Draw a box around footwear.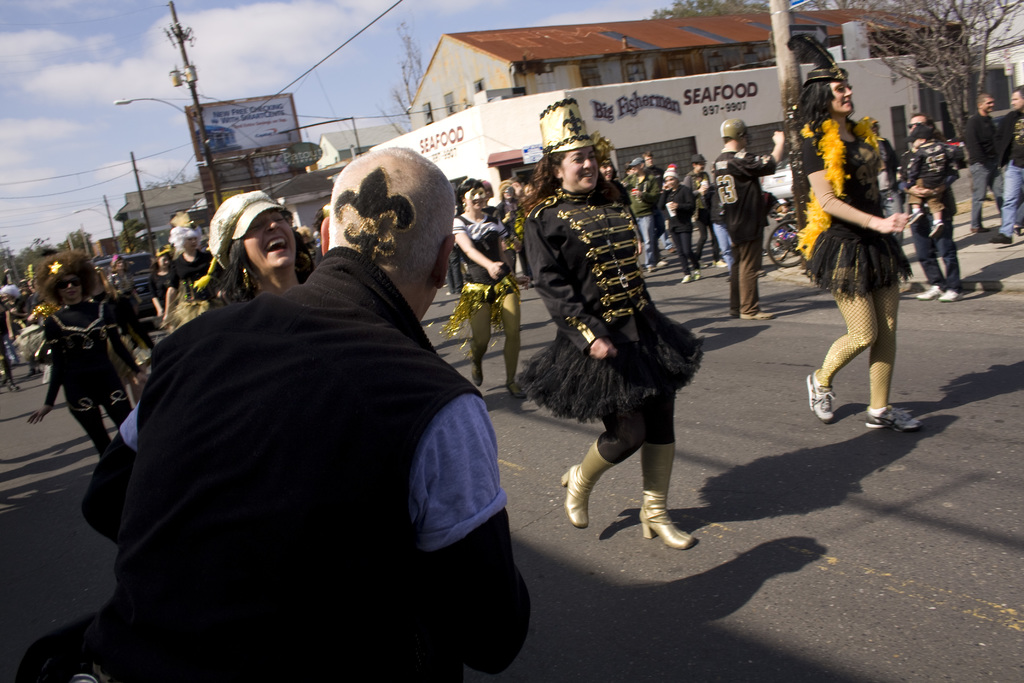
656 260 668 268.
